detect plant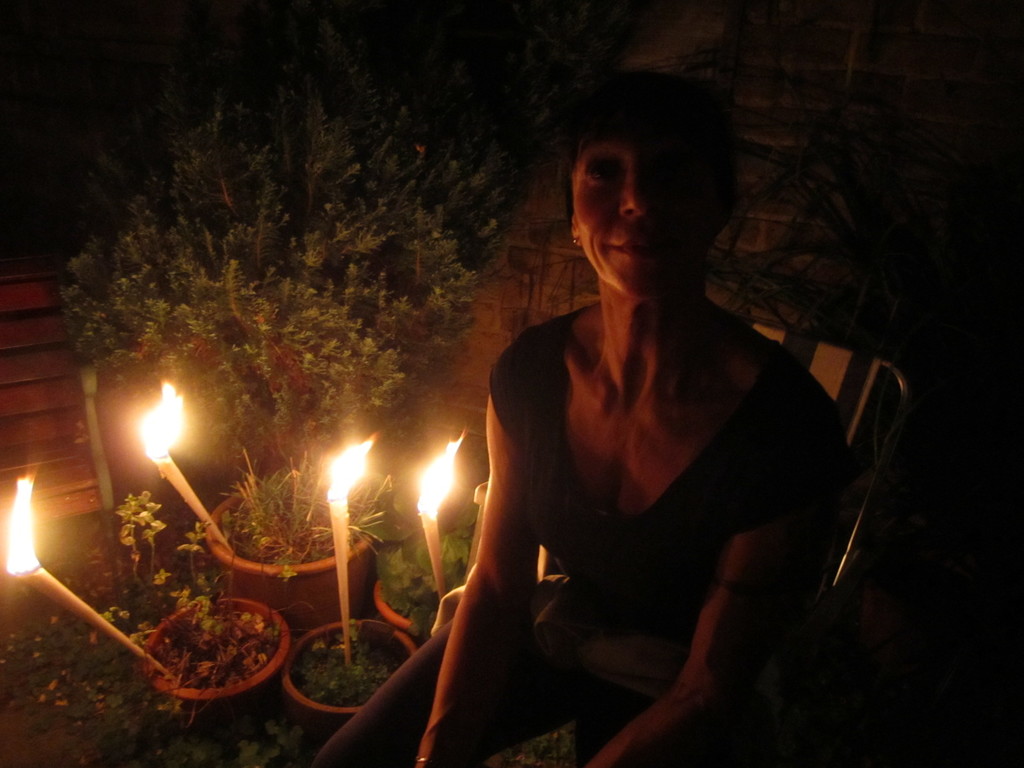
l=115, t=492, r=284, b=728
